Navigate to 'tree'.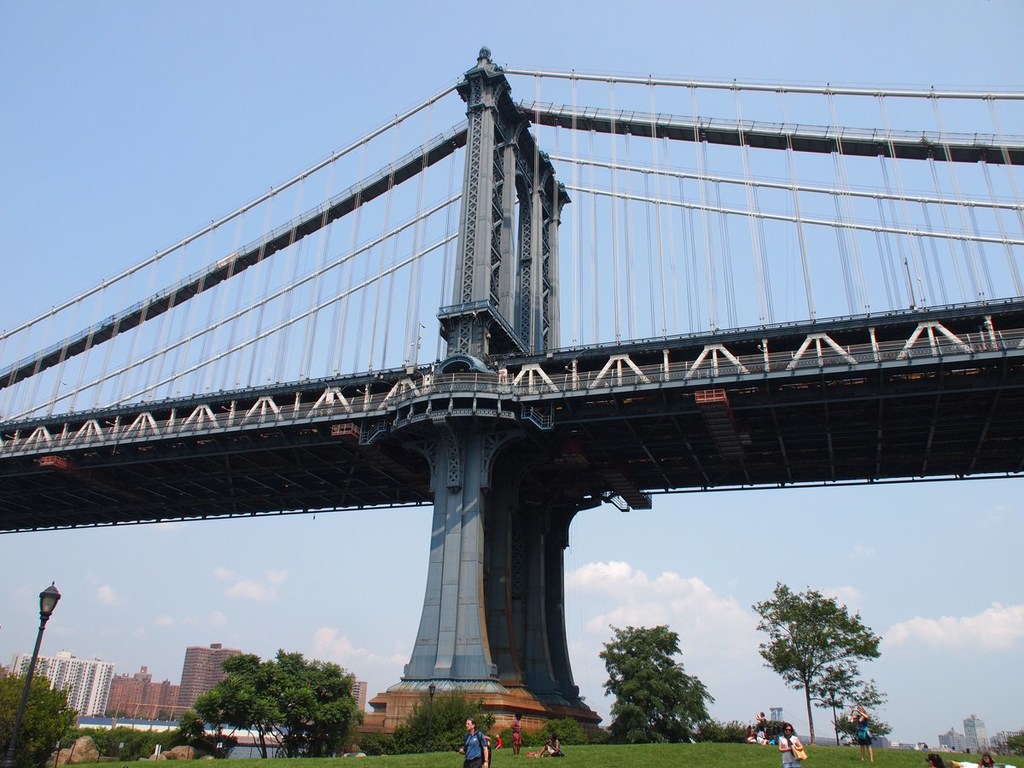
Navigation target: [left=748, top=563, right=891, bottom=734].
